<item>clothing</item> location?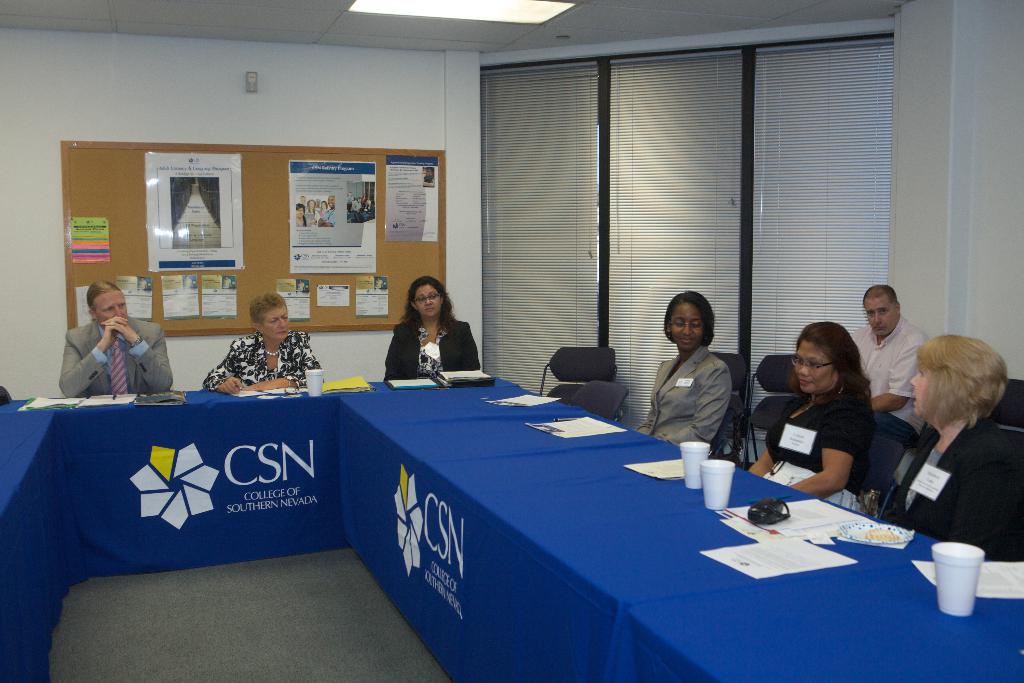
region(61, 301, 160, 402)
